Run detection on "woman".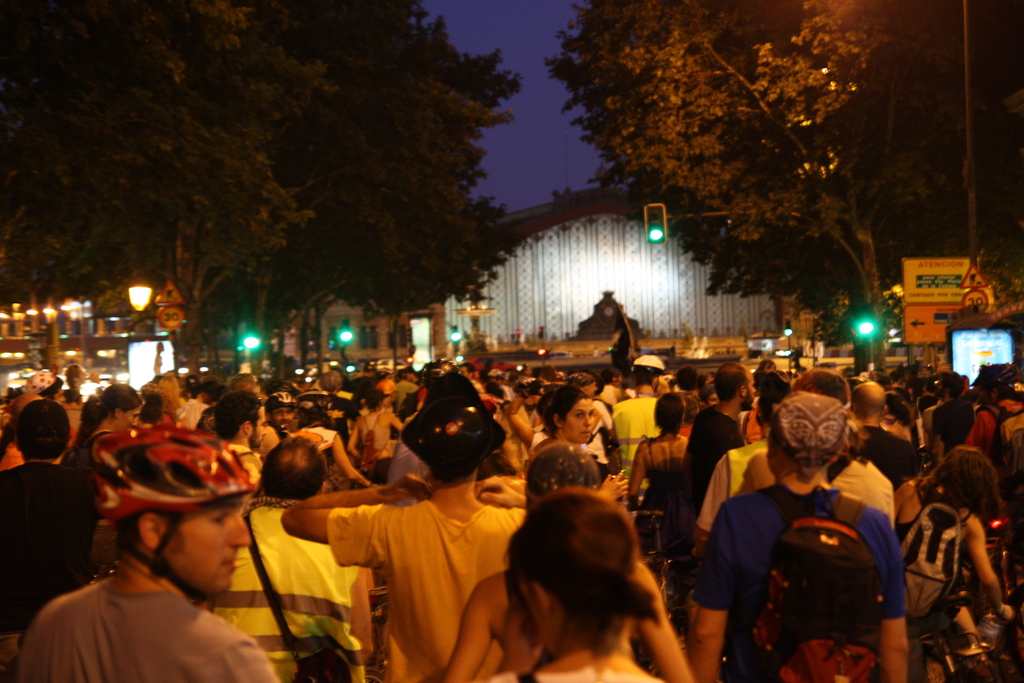
Result: 460/481/719/682.
